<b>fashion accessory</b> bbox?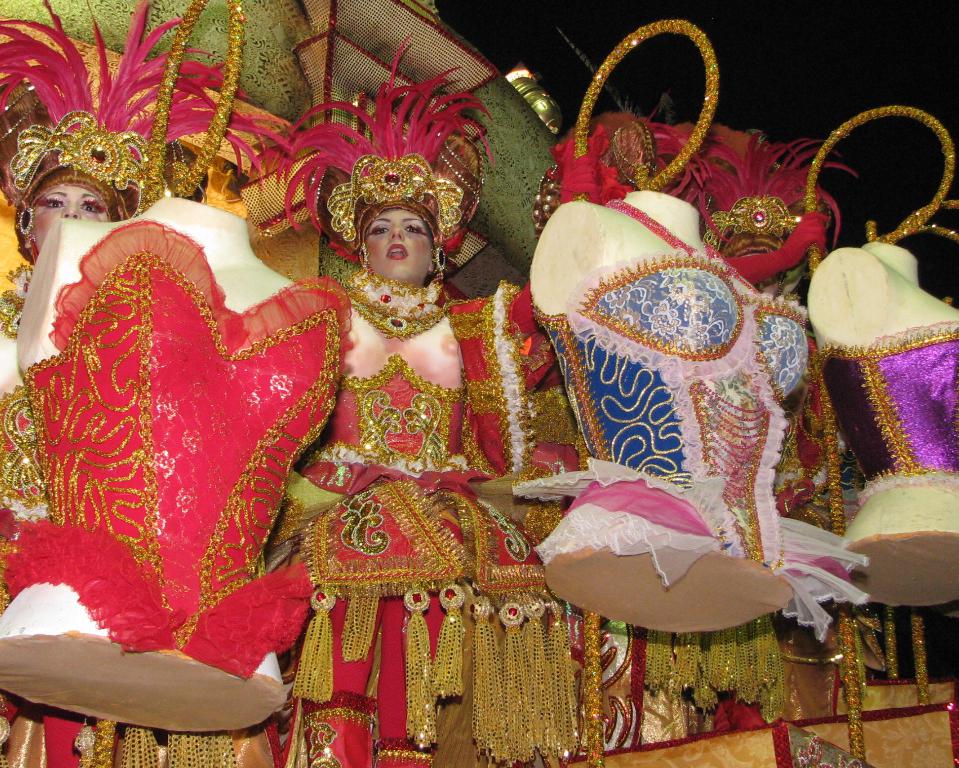
pyautogui.locateOnScreen(776, 272, 788, 297)
